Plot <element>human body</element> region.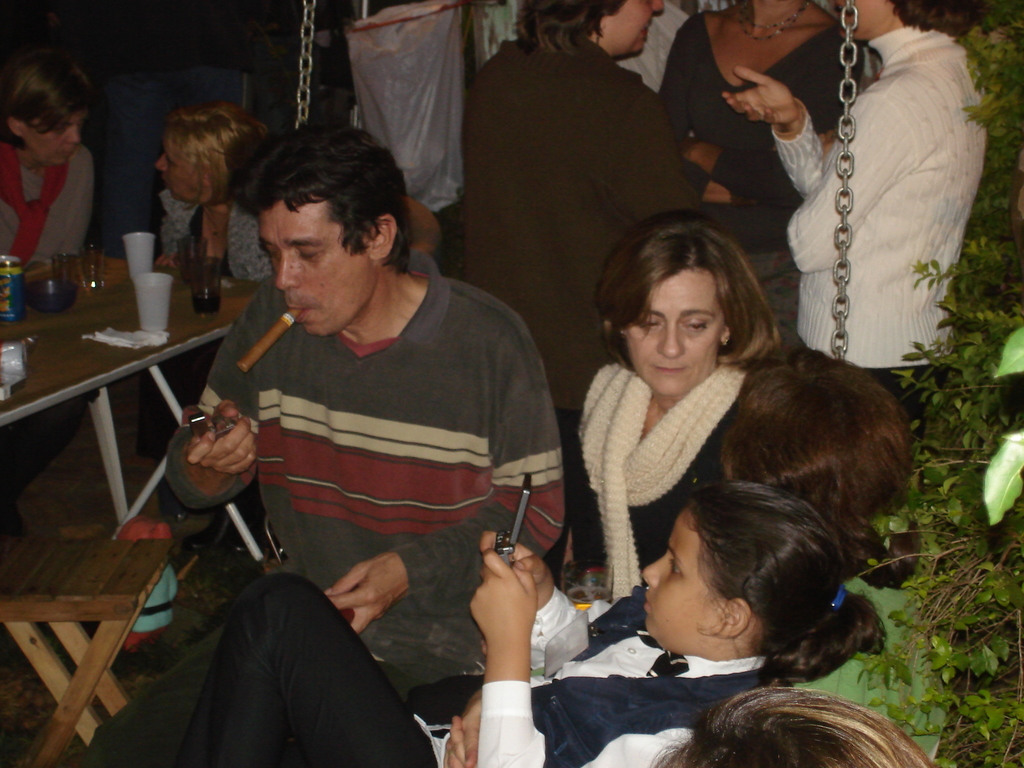
Plotted at BBox(133, 164, 266, 283).
